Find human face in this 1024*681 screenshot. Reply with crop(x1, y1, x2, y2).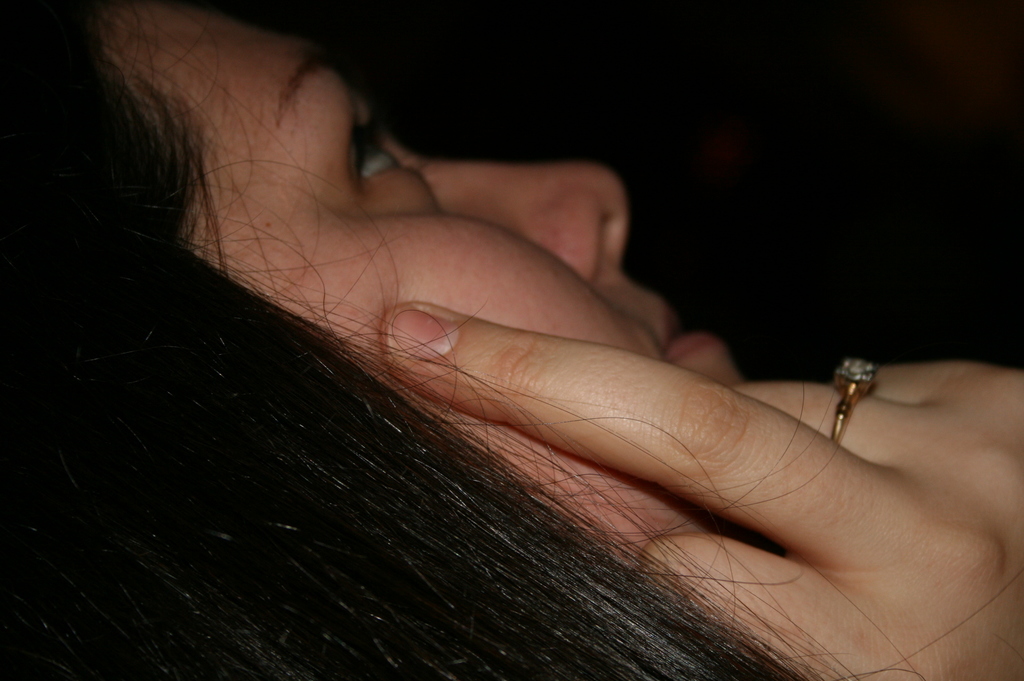
crop(109, 0, 745, 570).
